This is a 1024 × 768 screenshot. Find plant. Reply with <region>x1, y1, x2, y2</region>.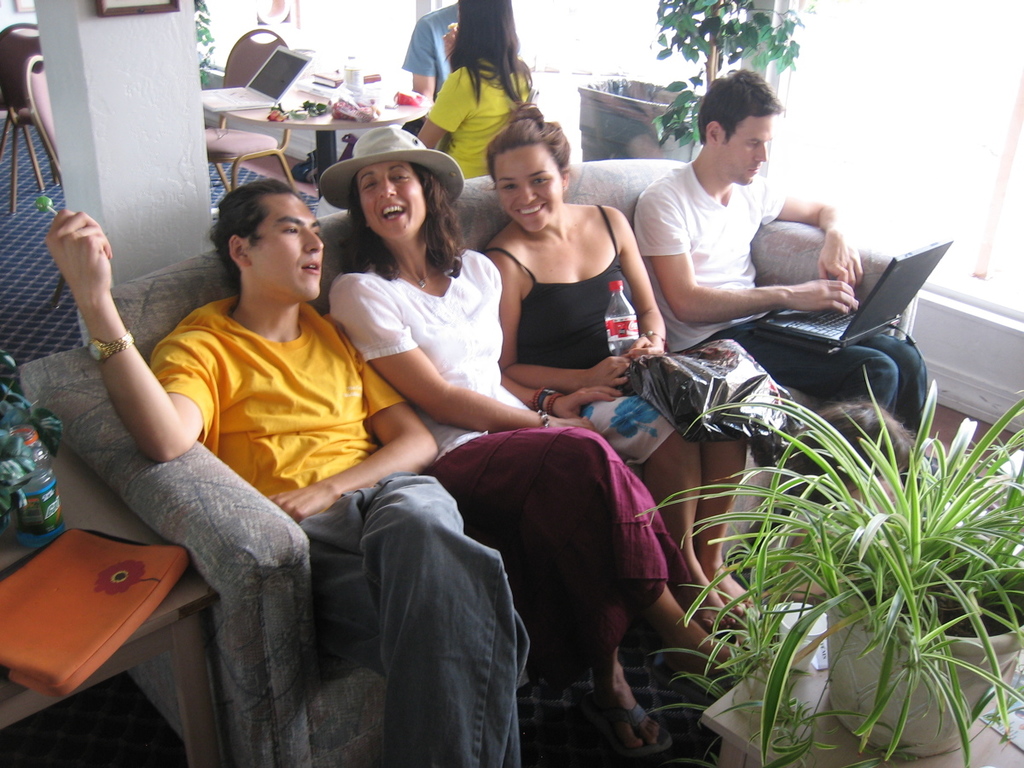
<region>192, 0, 213, 85</region>.
